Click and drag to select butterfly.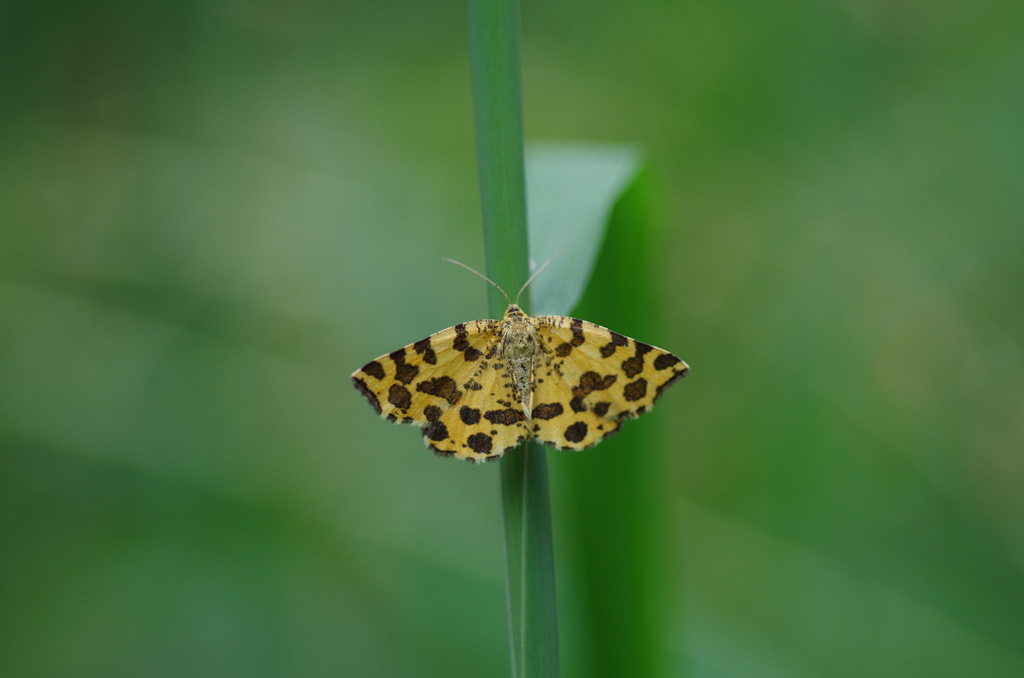
Selection: <box>349,264,672,467</box>.
